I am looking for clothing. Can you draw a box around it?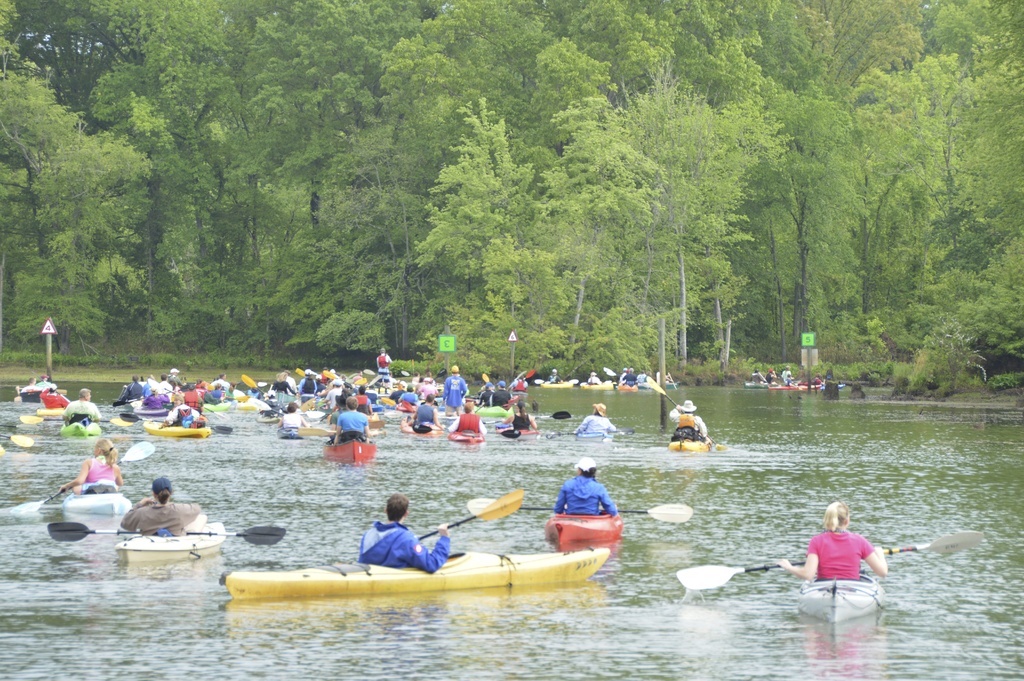
Sure, the bounding box is locate(413, 404, 439, 427).
